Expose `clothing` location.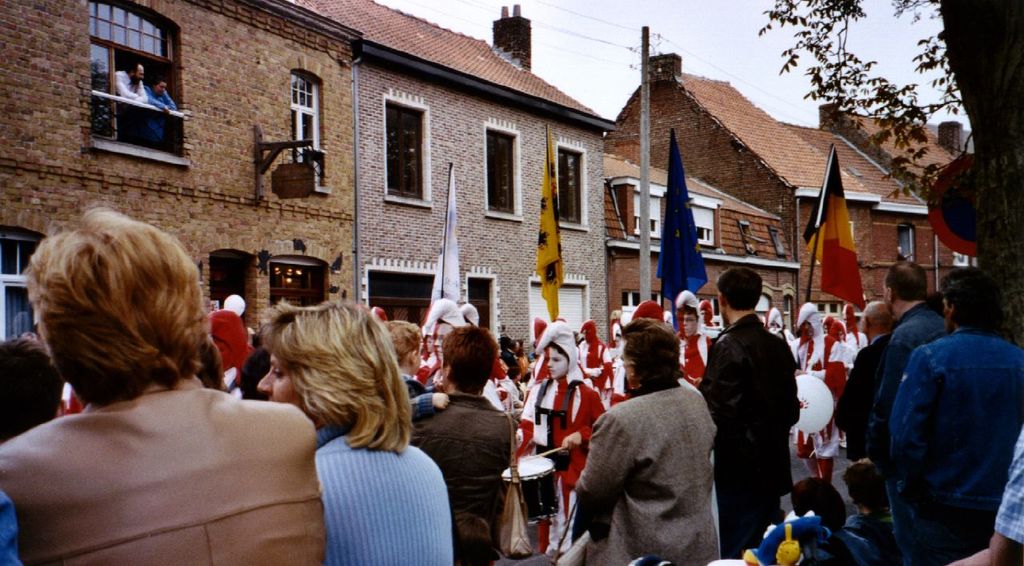
Exposed at 601:328:638:416.
